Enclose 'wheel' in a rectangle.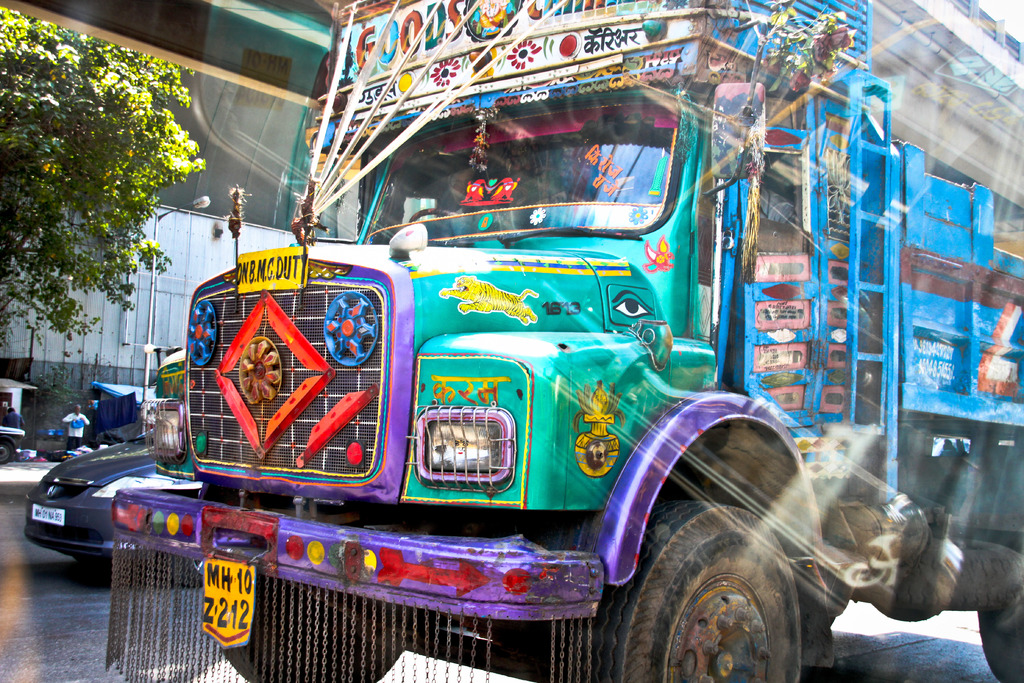
408 208 456 220.
